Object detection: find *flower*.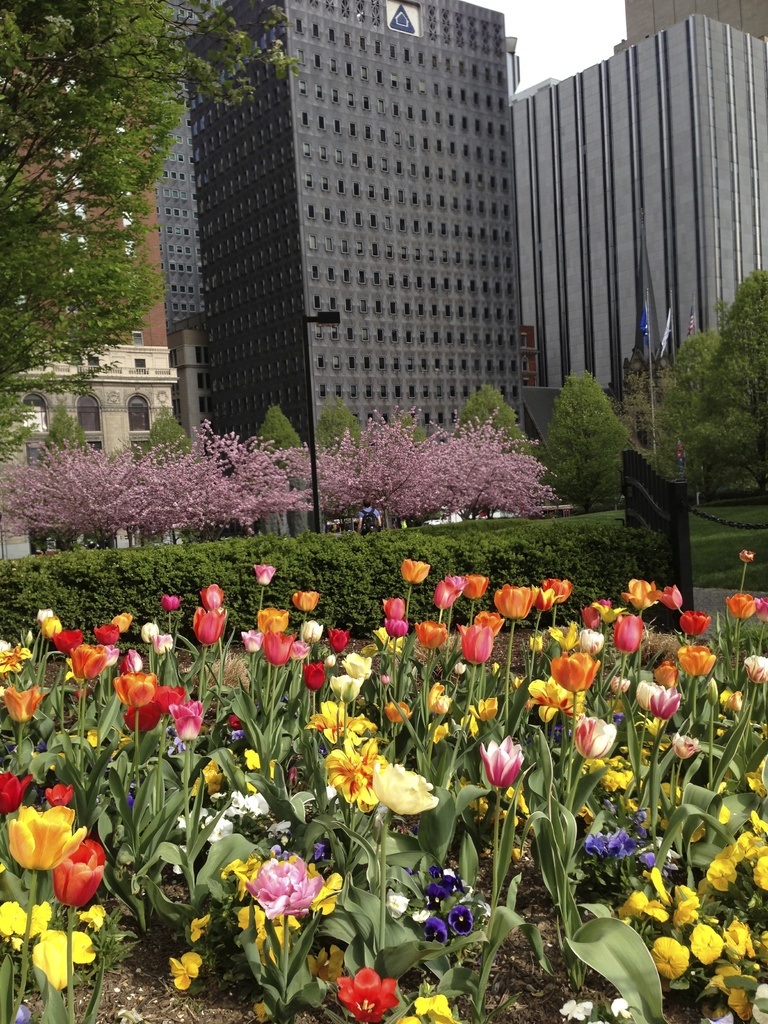
(x1=378, y1=673, x2=390, y2=685).
